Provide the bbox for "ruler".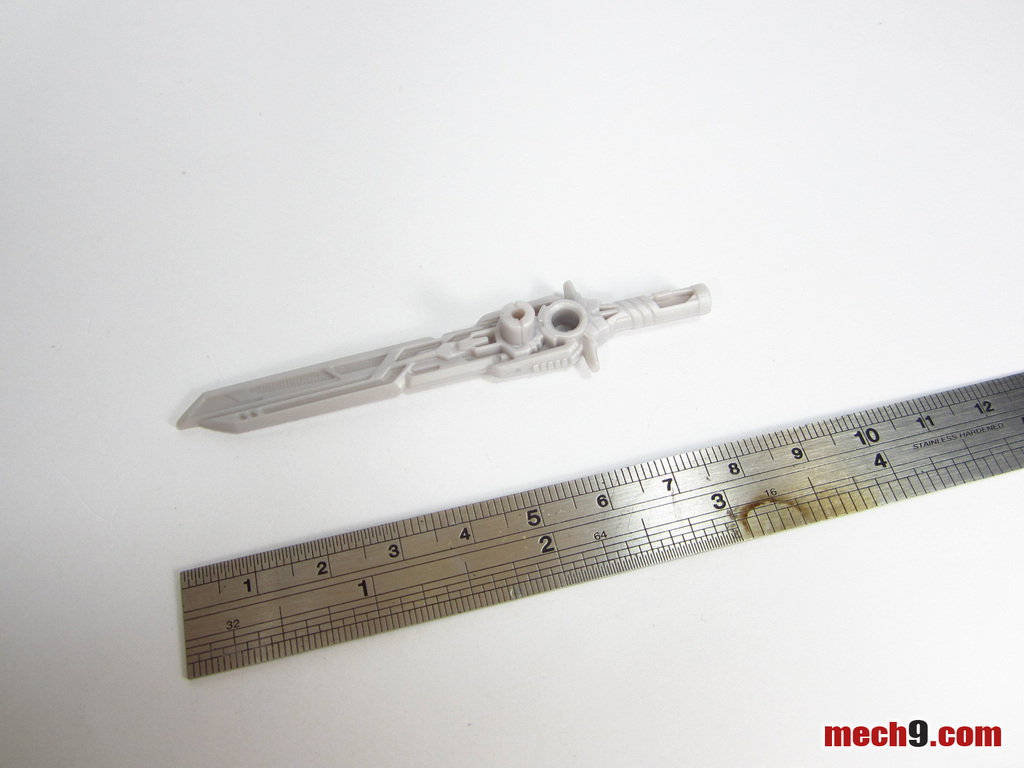
box(182, 365, 1023, 678).
